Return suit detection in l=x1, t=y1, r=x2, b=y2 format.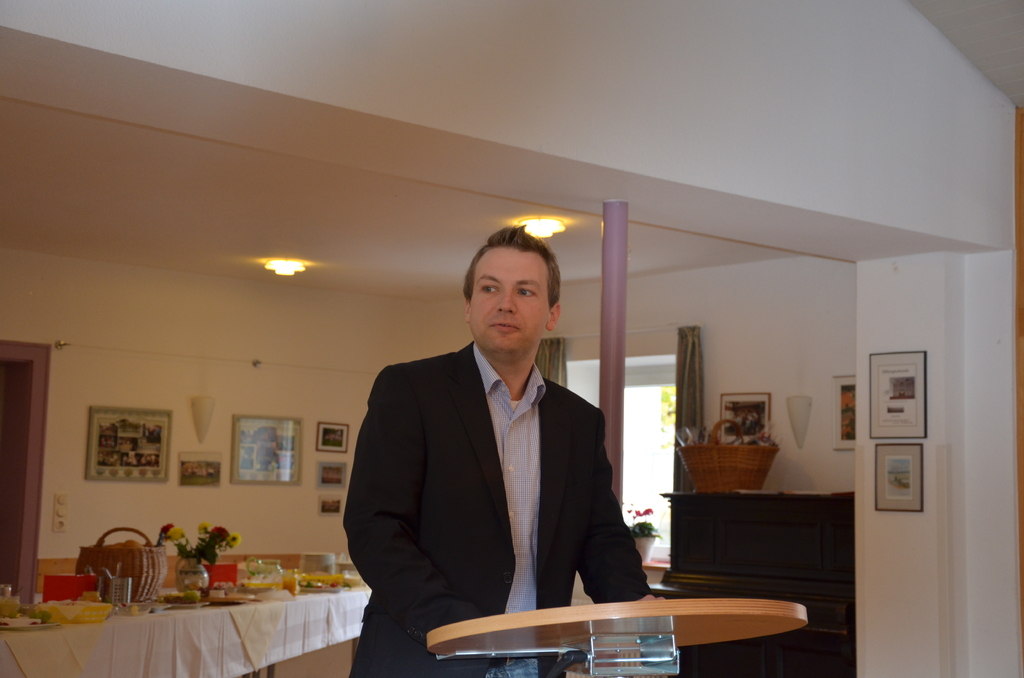
l=344, t=341, r=653, b=677.
